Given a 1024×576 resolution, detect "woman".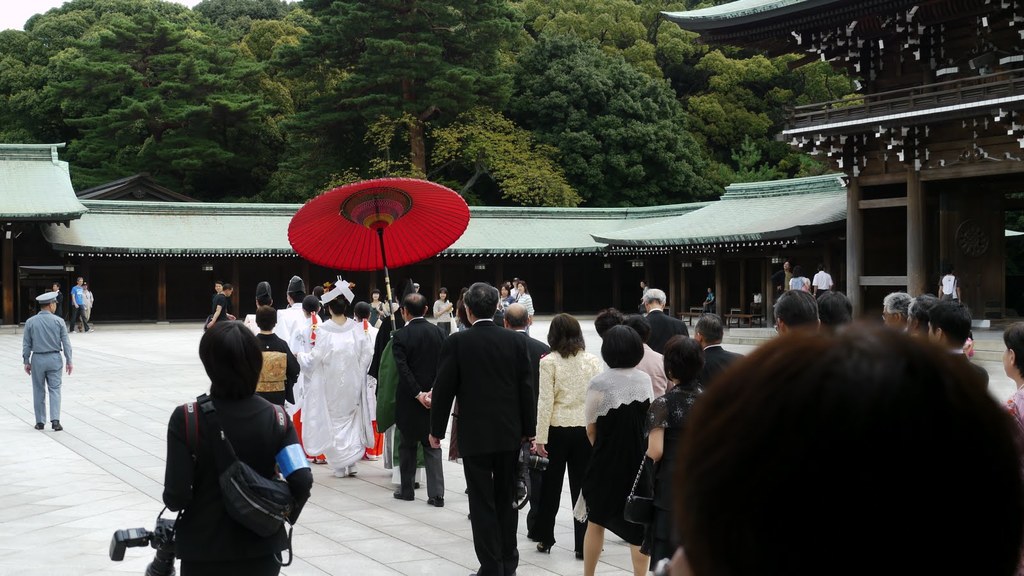
detection(516, 281, 535, 341).
